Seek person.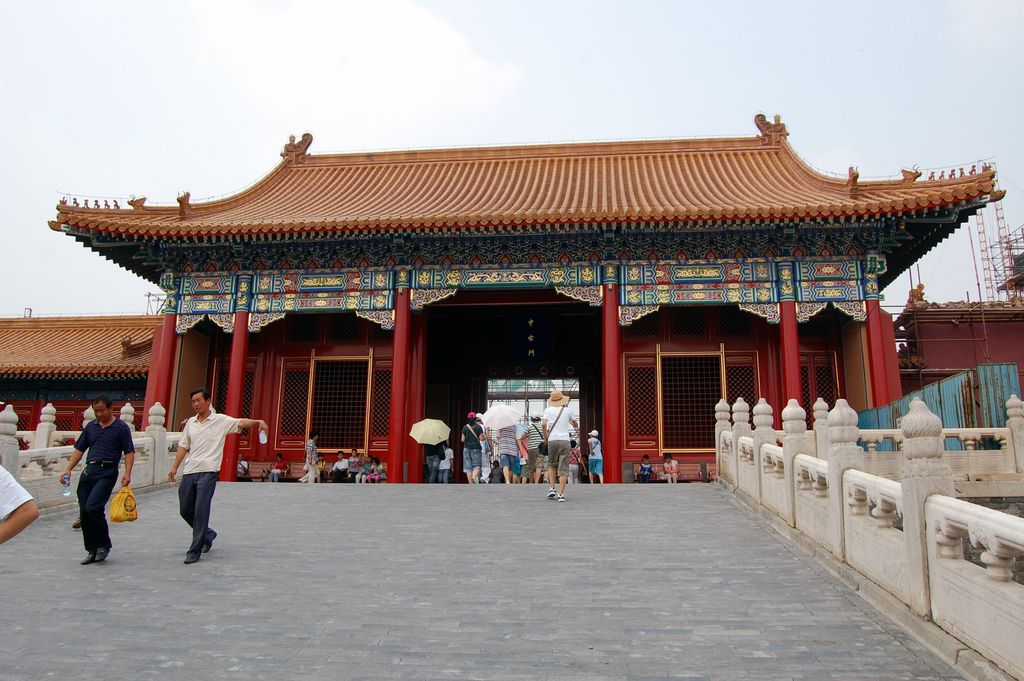
58/391/138/566.
